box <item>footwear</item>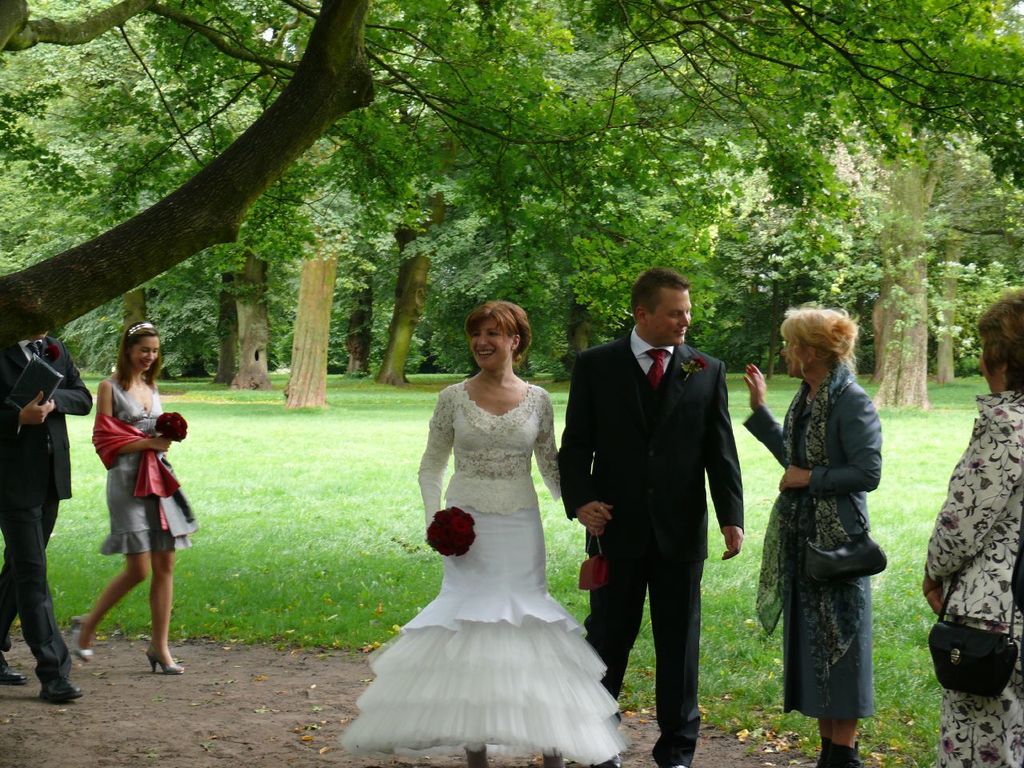
813/741/863/767
